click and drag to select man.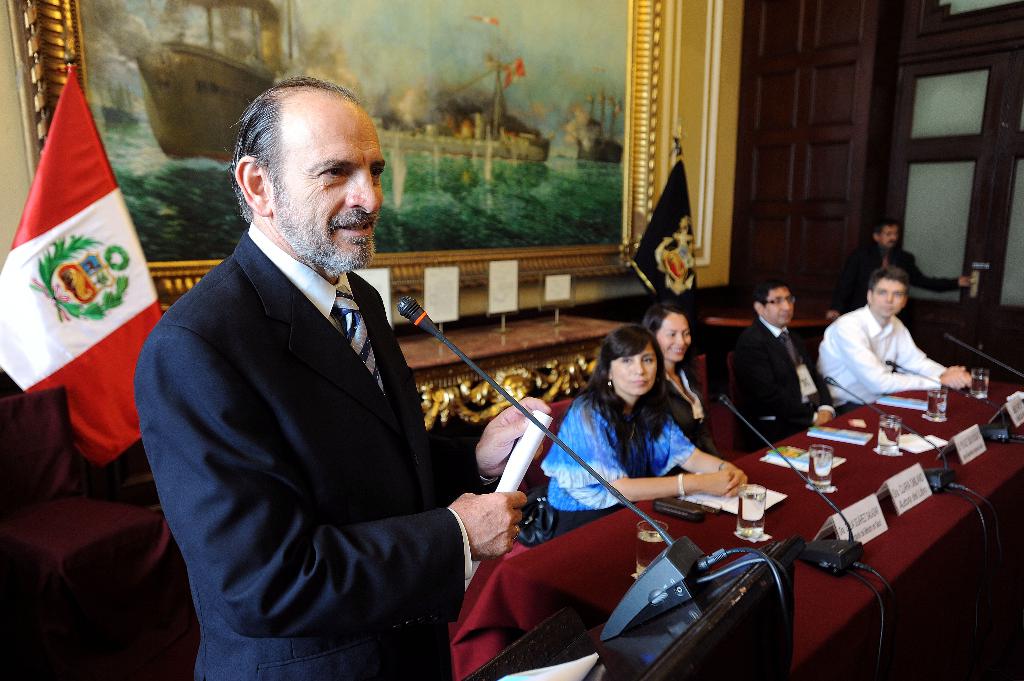
Selection: box(130, 72, 500, 672).
